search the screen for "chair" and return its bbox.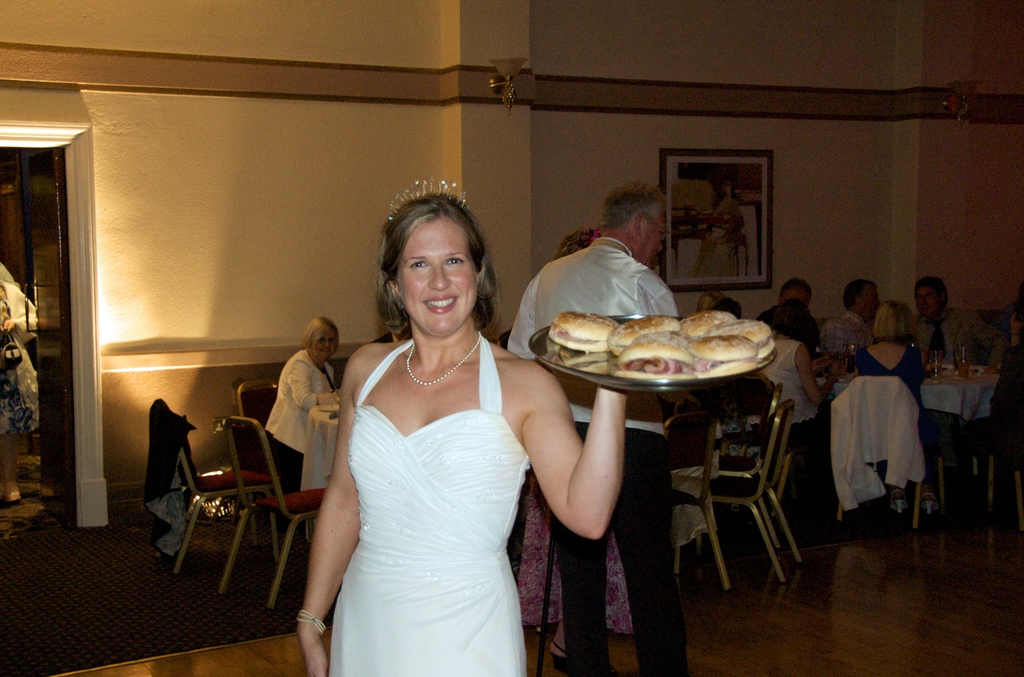
Found: [x1=240, y1=377, x2=320, y2=546].
